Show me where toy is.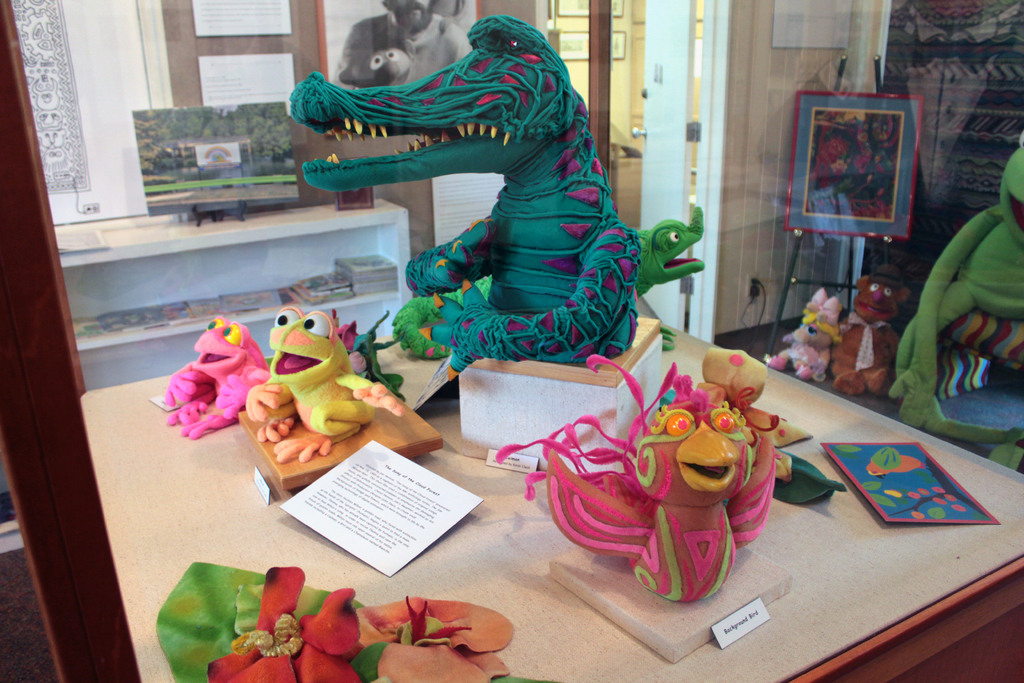
toy is at BBox(496, 353, 751, 602).
